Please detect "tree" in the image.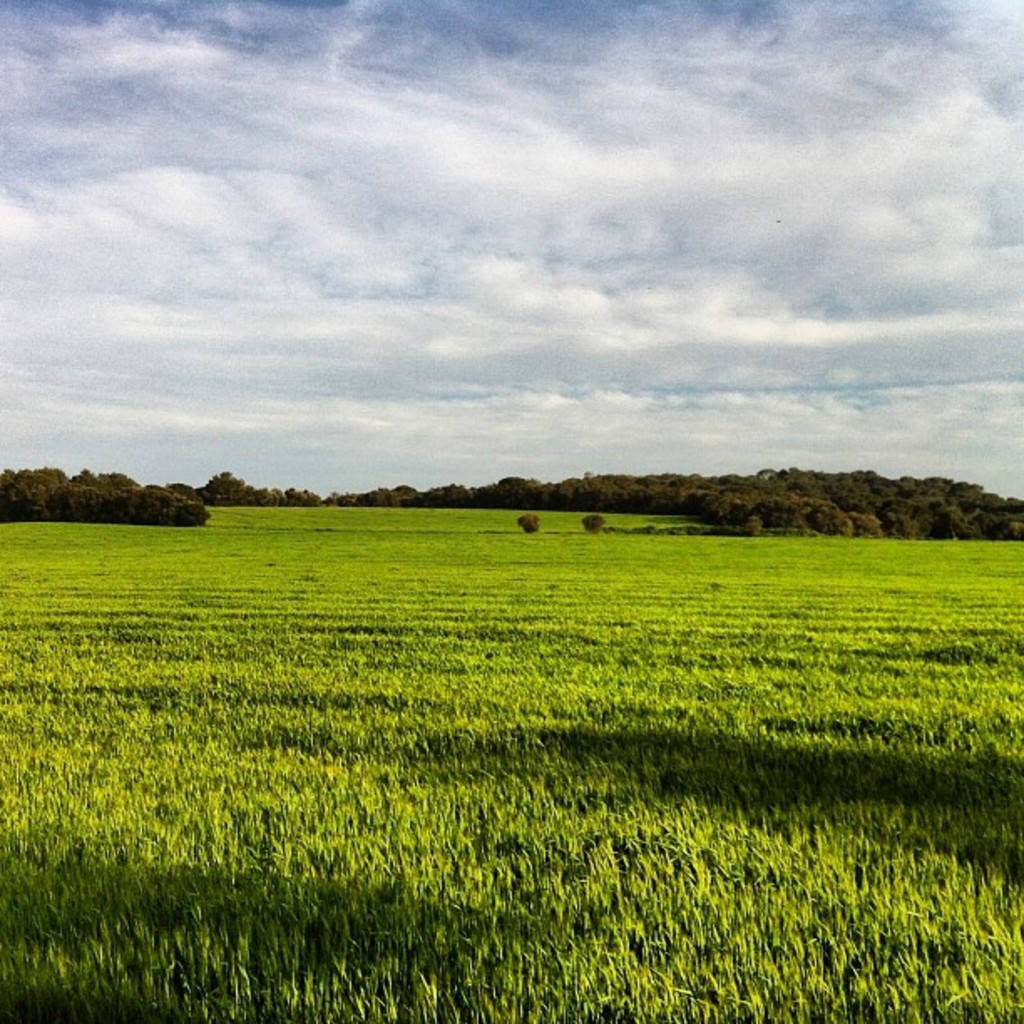
(left=515, top=512, right=542, bottom=534).
